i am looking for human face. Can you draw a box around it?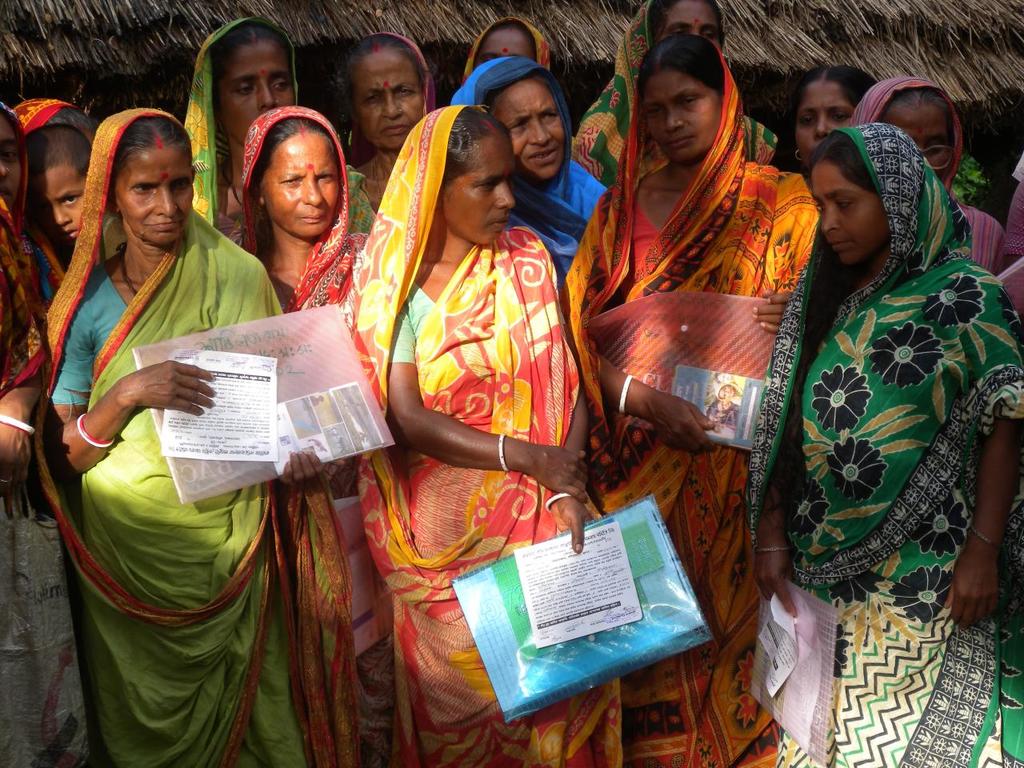
Sure, the bounding box is l=262, t=127, r=346, b=243.
